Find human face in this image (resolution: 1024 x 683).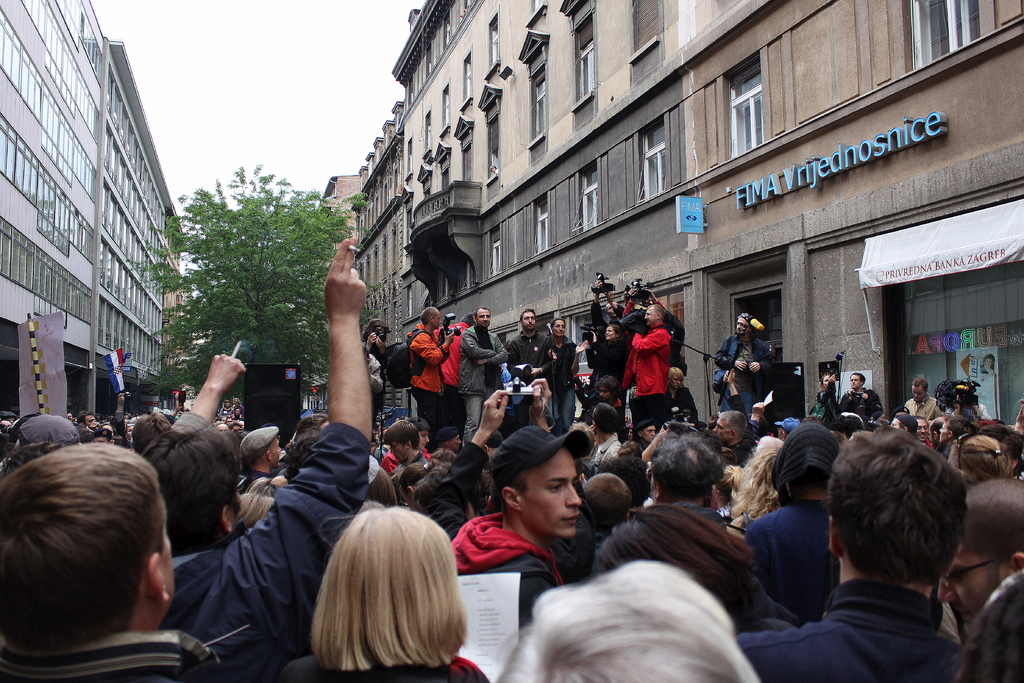
(554, 322, 567, 339).
